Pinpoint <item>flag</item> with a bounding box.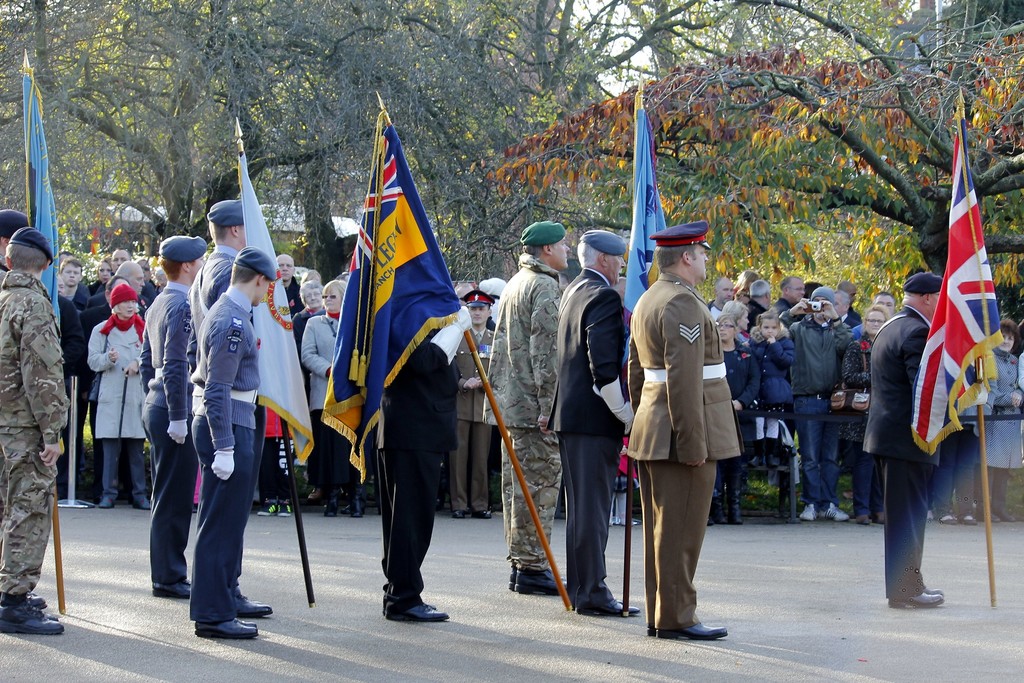
l=913, t=121, r=1012, b=457.
